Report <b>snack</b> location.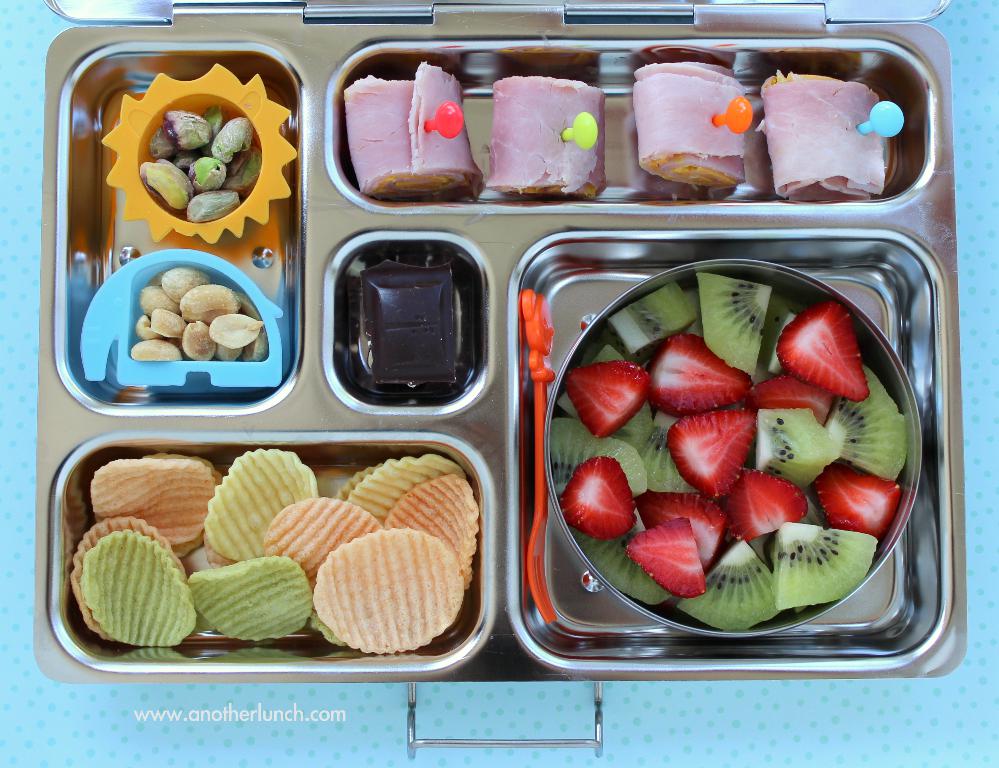
Report: rect(348, 62, 476, 193).
